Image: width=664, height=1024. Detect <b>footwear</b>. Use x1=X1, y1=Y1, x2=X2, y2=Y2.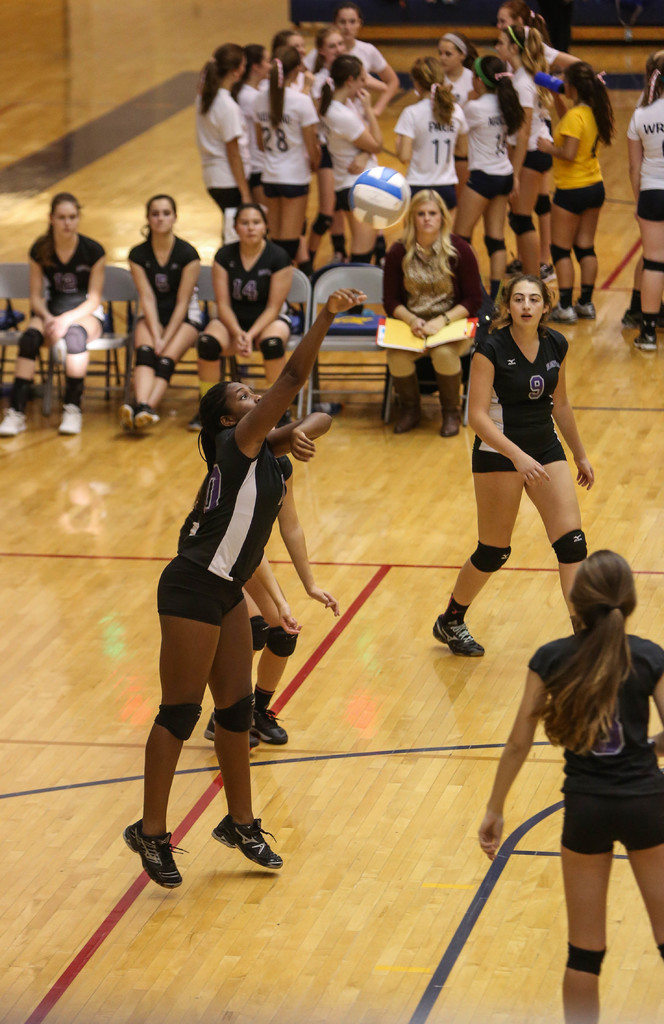
x1=213, y1=809, x2=282, y2=872.
